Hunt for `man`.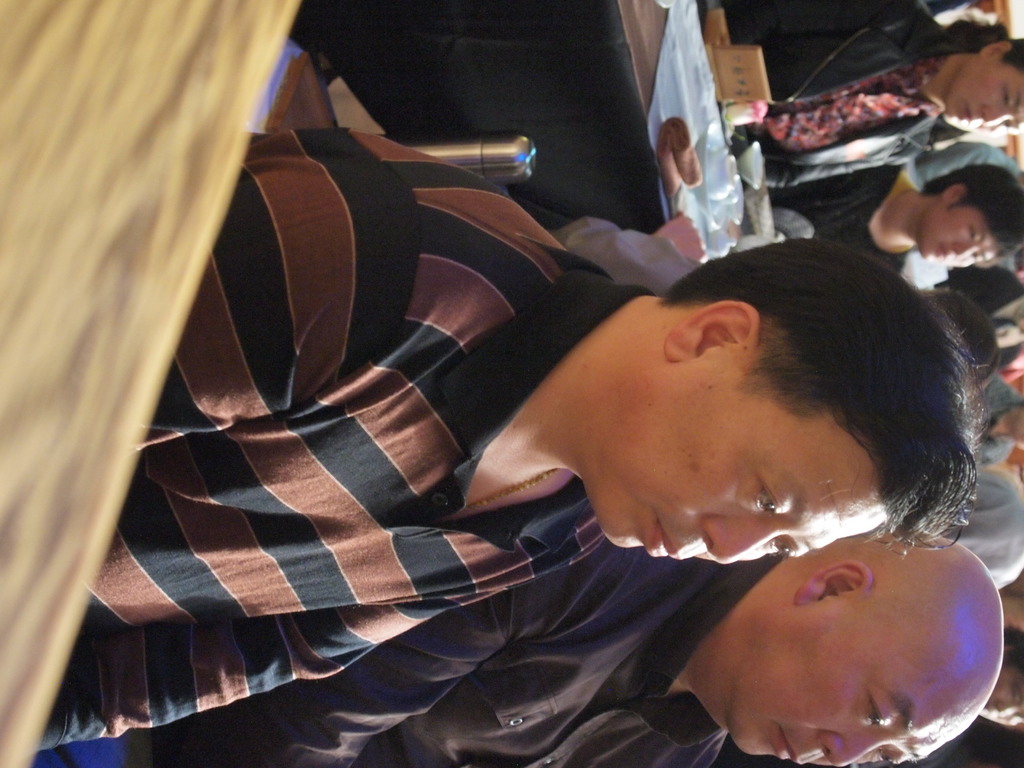
Hunted down at crop(764, 161, 1023, 283).
